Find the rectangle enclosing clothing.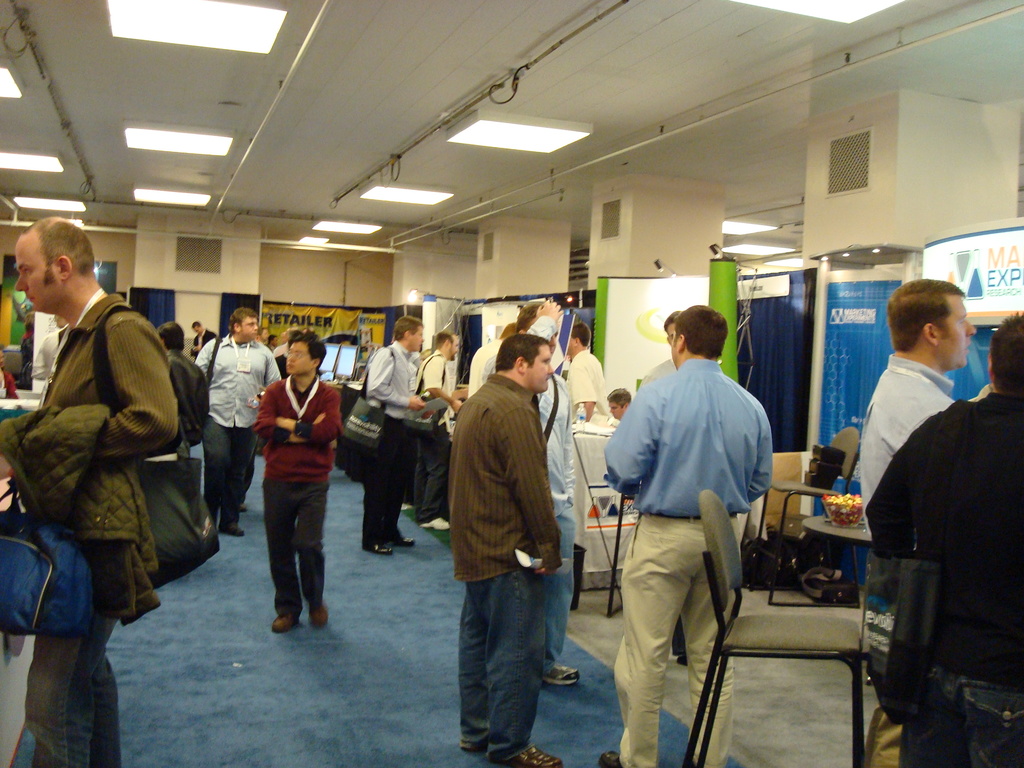
<box>371,335,419,543</box>.
